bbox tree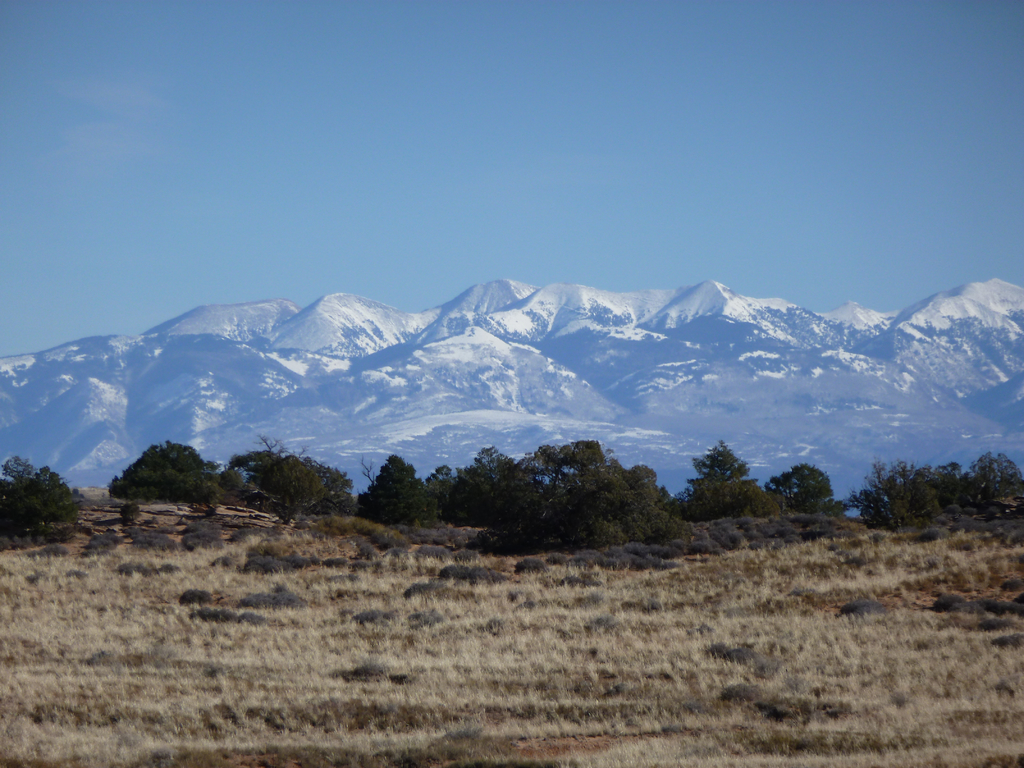
l=691, t=438, r=767, b=528
